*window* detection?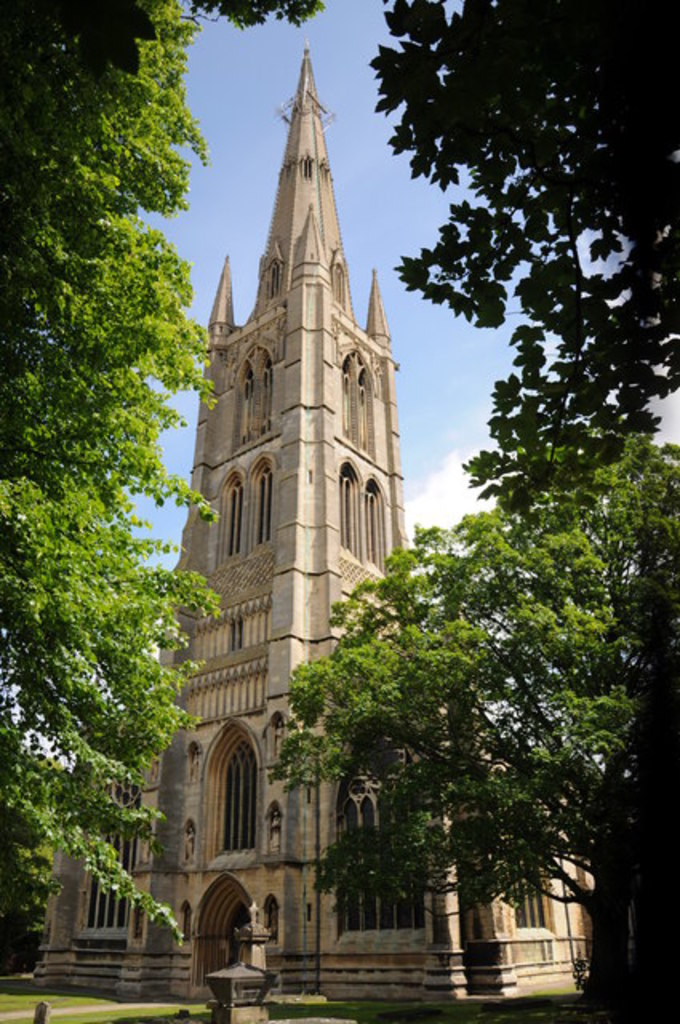
(left=214, top=467, right=246, bottom=557)
